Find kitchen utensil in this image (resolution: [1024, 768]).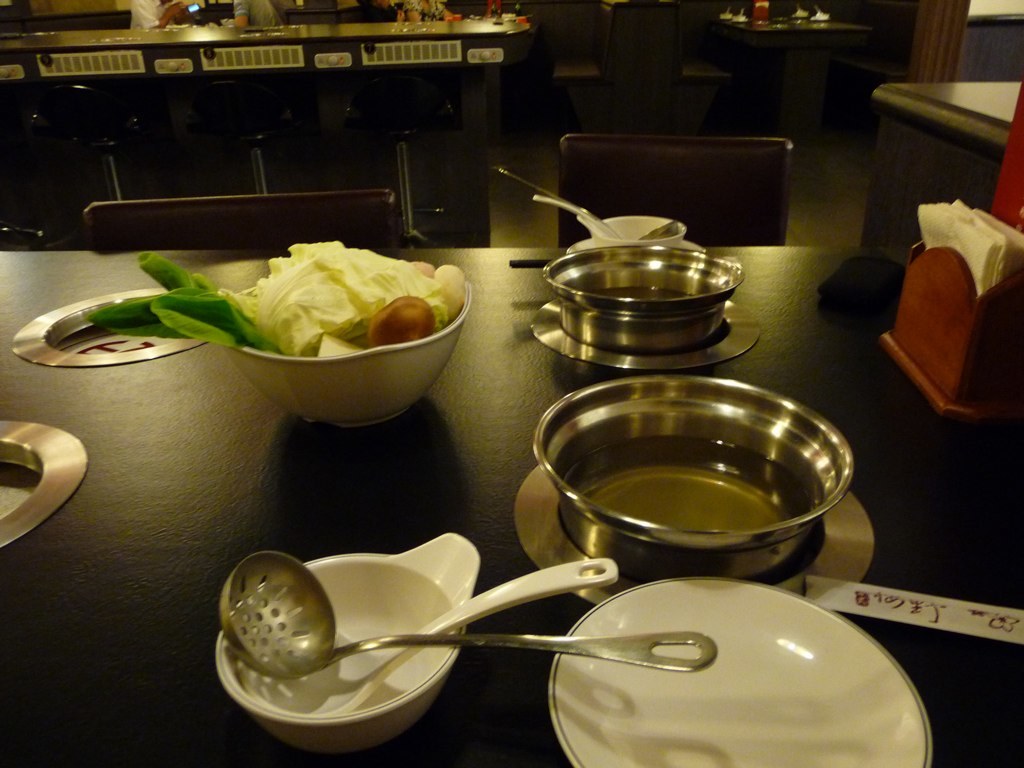
502,167,681,241.
